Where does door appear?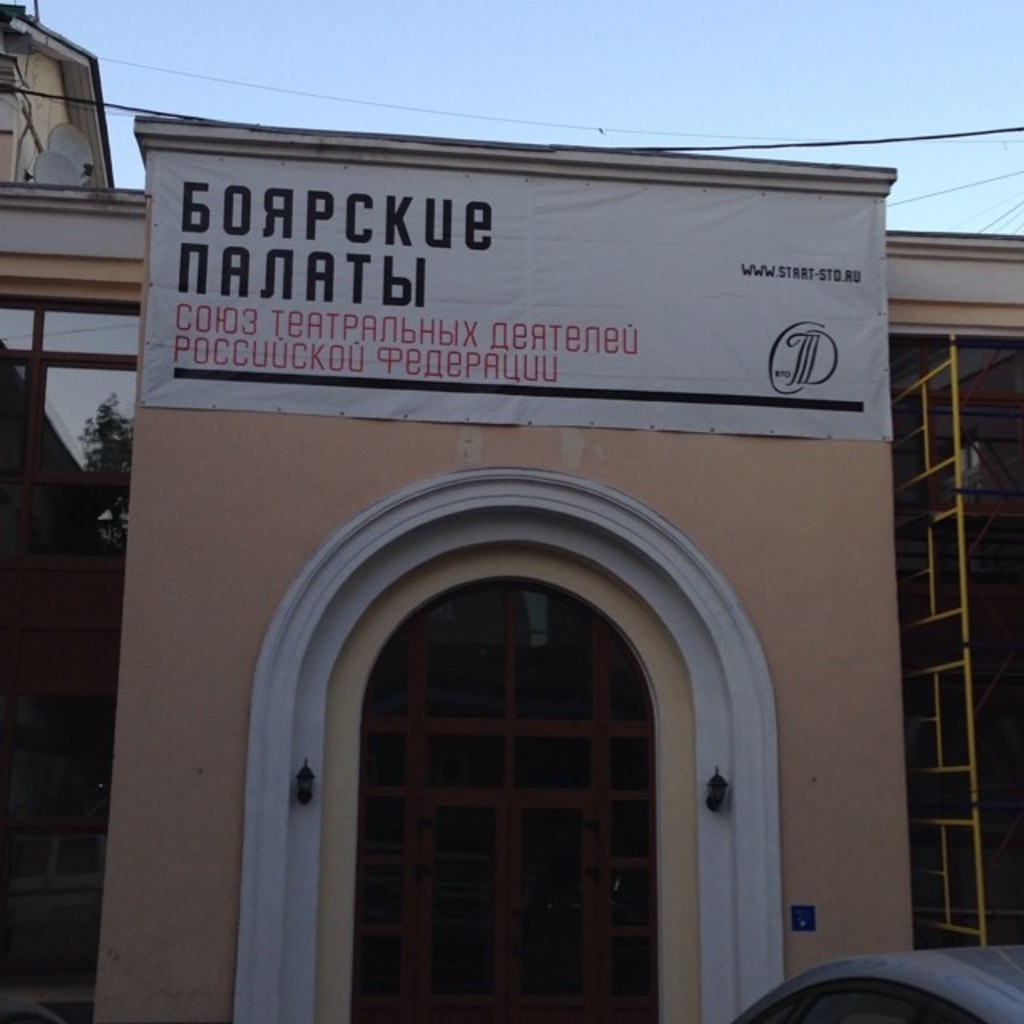
Appears at [x1=352, y1=581, x2=659, y2=1022].
